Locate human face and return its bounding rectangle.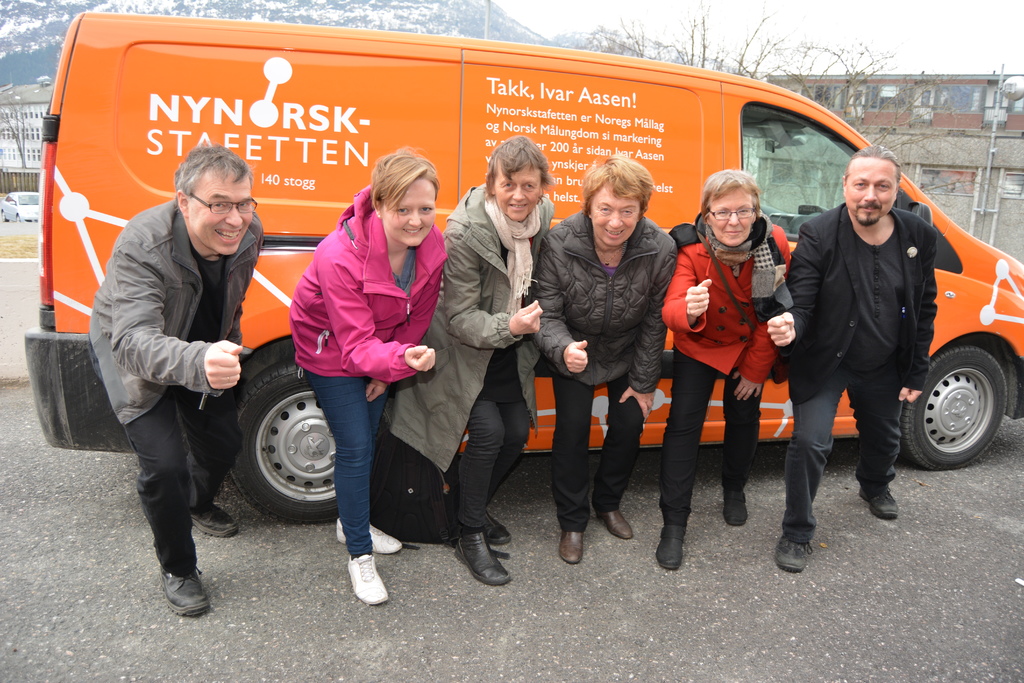
(x1=181, y1=168, x2=252, y2=256).
